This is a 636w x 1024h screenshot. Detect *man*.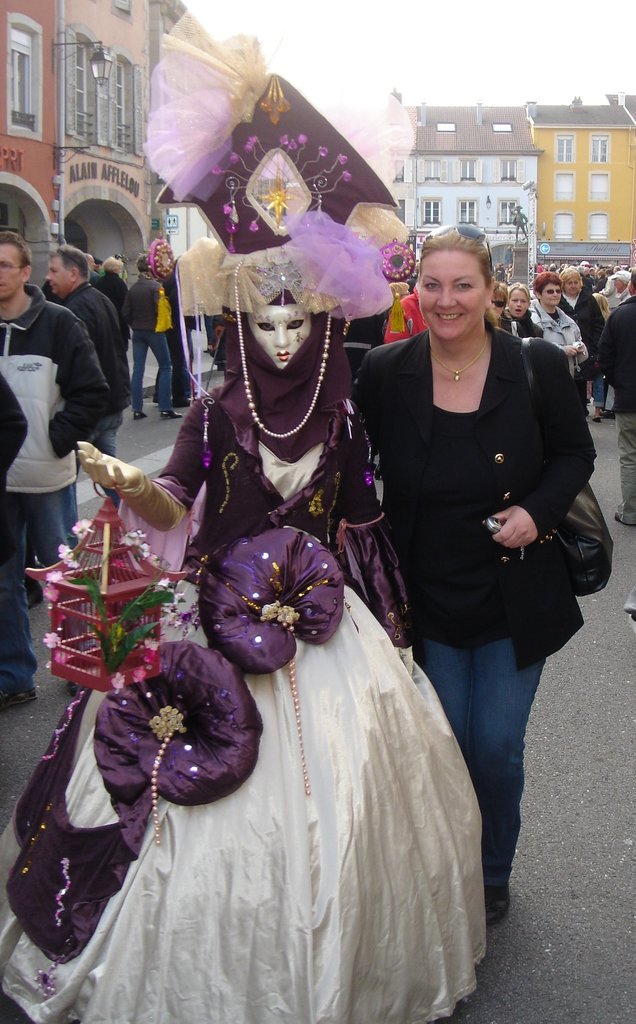
x1=556, y1=267, x2=612, y2=374.
